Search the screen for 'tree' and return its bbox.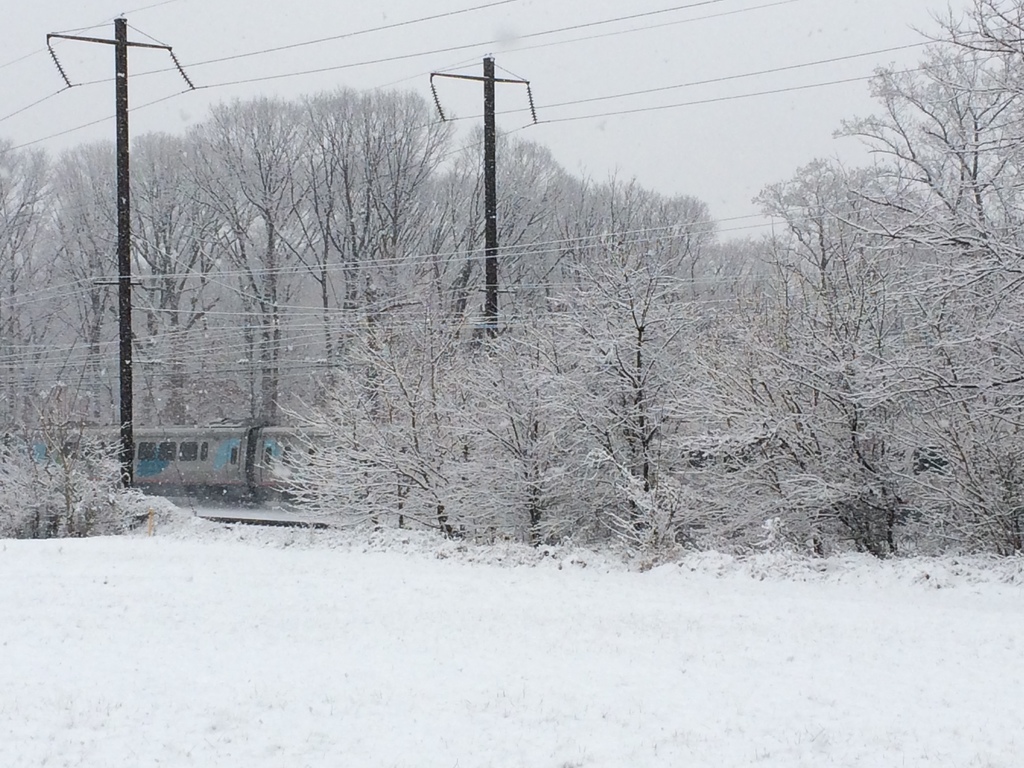
Found: Rect(827, 55, 1008, 312).
